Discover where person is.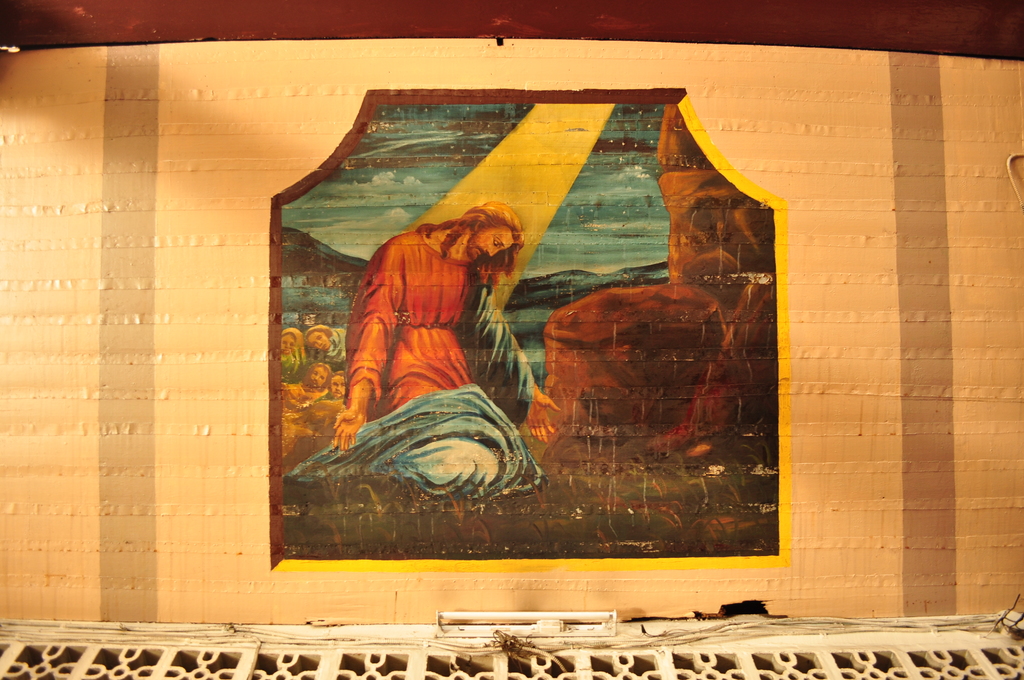
Discovered at (left=273, top=329, right=306, bottom=382).
